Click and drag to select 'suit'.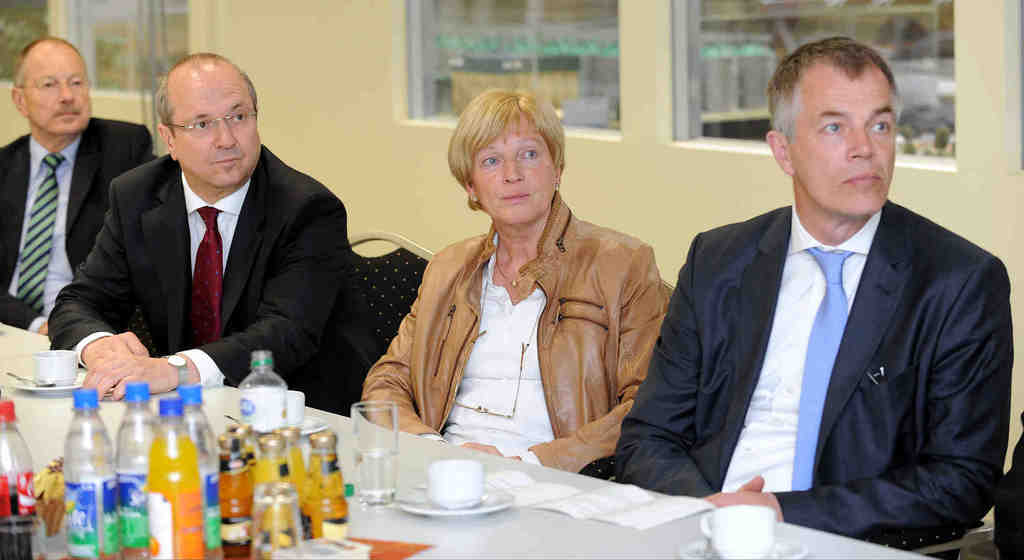
Selection: (43,142,379,418).
